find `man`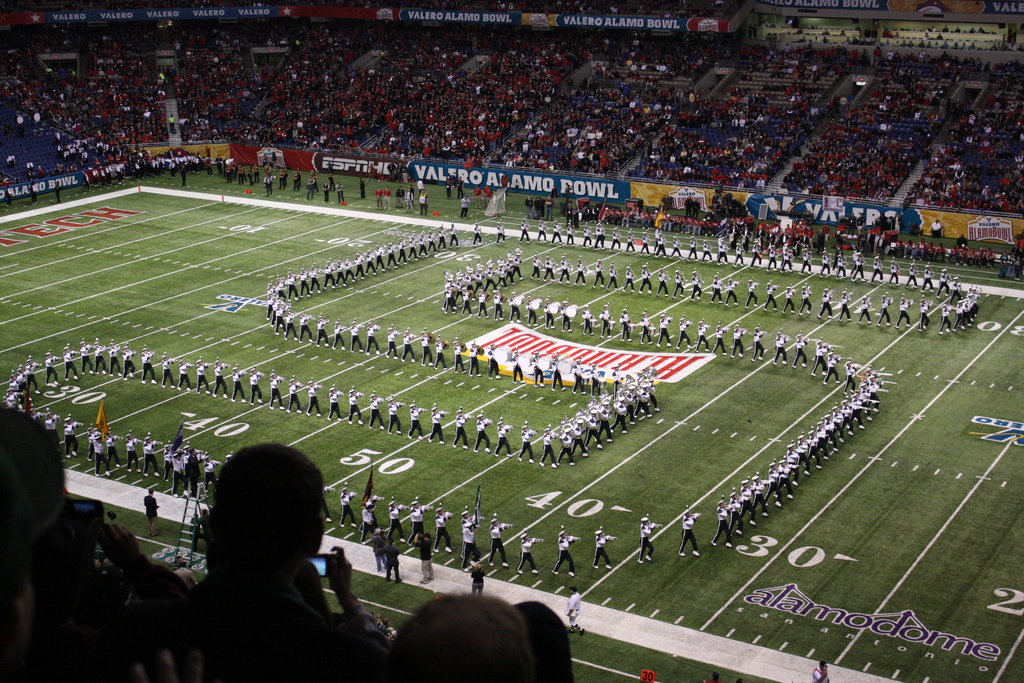
164:444:387:680
